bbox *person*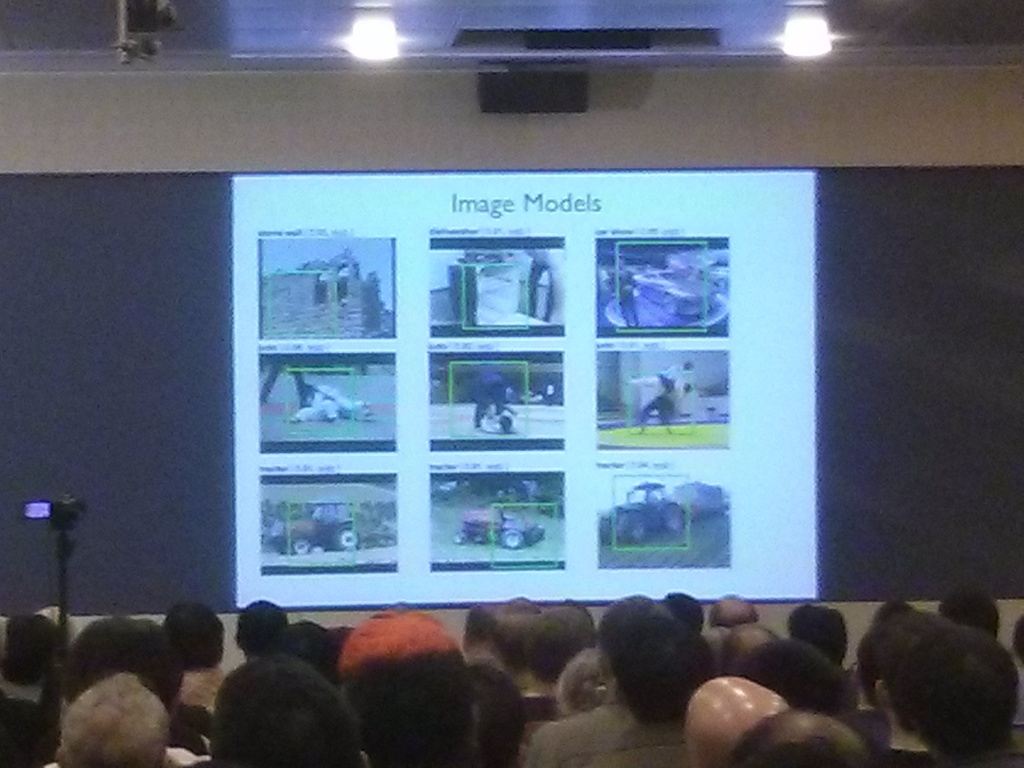
x1=703 y1=584 x2=764 y2=633
